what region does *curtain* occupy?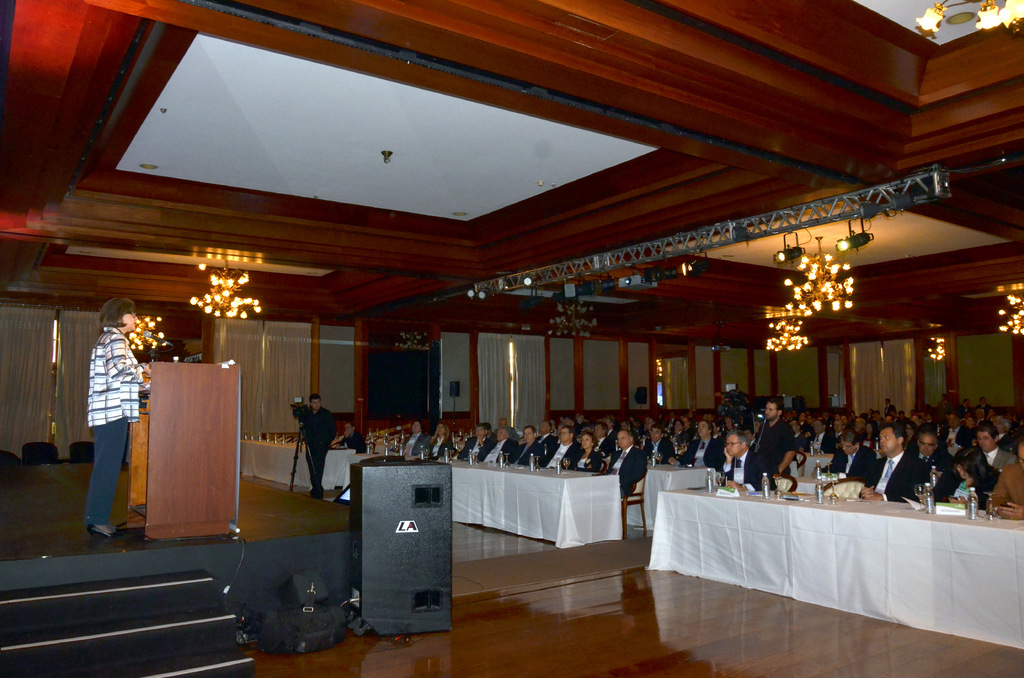
x1=0, y1=305, x2=54, y2=458.
